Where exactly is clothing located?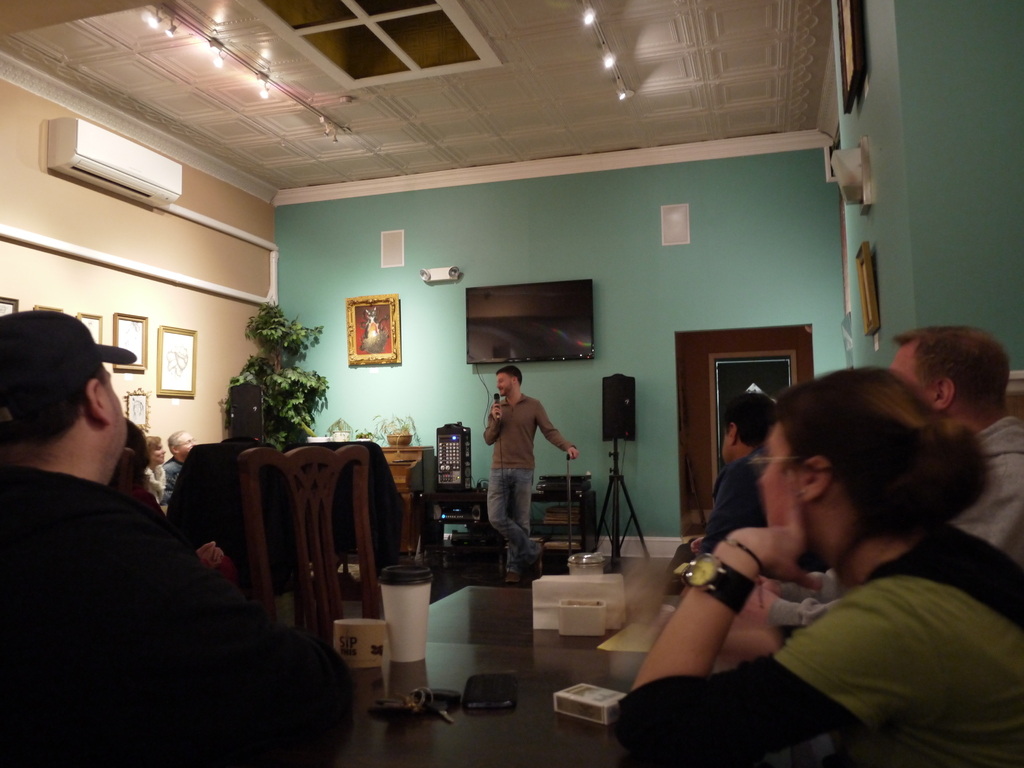
Its bounding box is 474 385 573 581.
